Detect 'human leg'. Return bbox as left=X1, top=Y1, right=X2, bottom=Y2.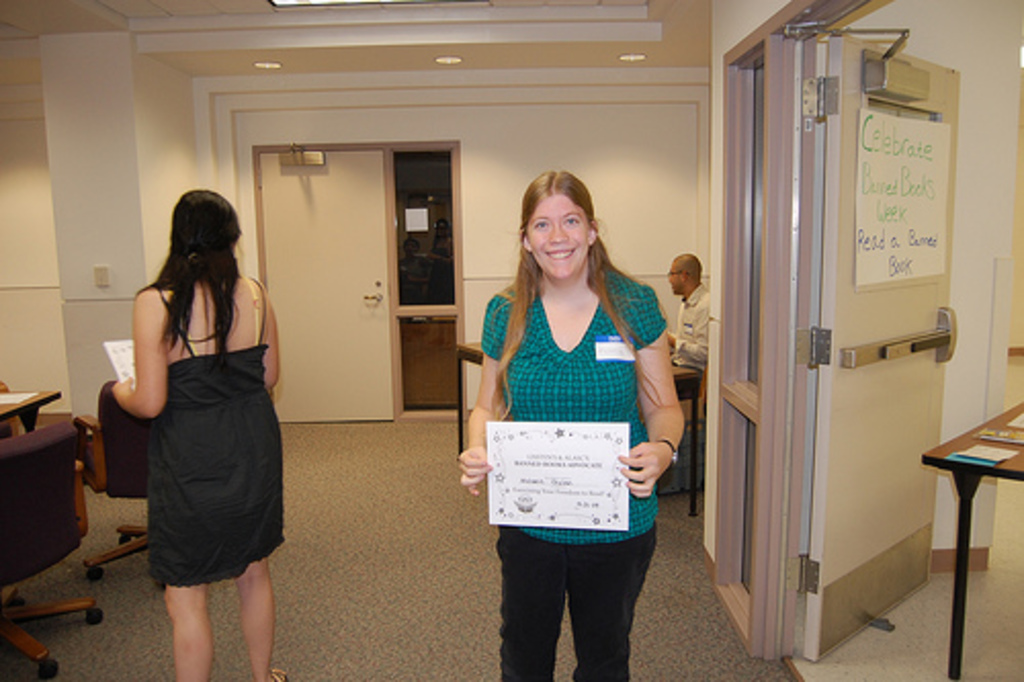
left=565, top=518, right=662, bottom=680.
